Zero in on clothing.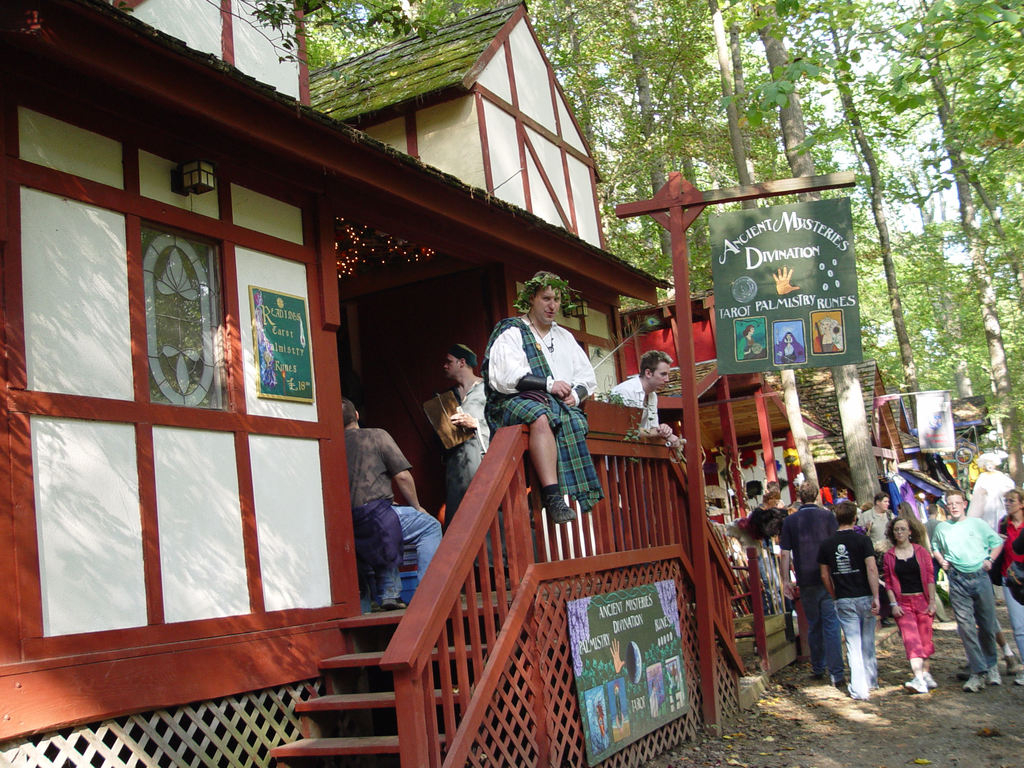
Zeroed in: bbox(598, 368, 680, 446).
